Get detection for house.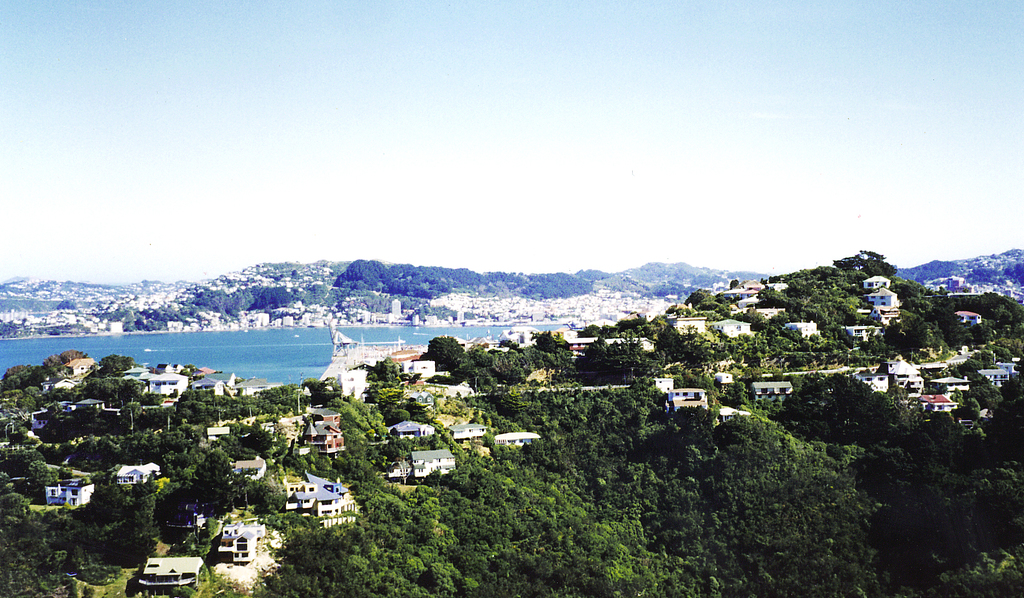
Detection: bbox=[920, 384, 956, 419].
